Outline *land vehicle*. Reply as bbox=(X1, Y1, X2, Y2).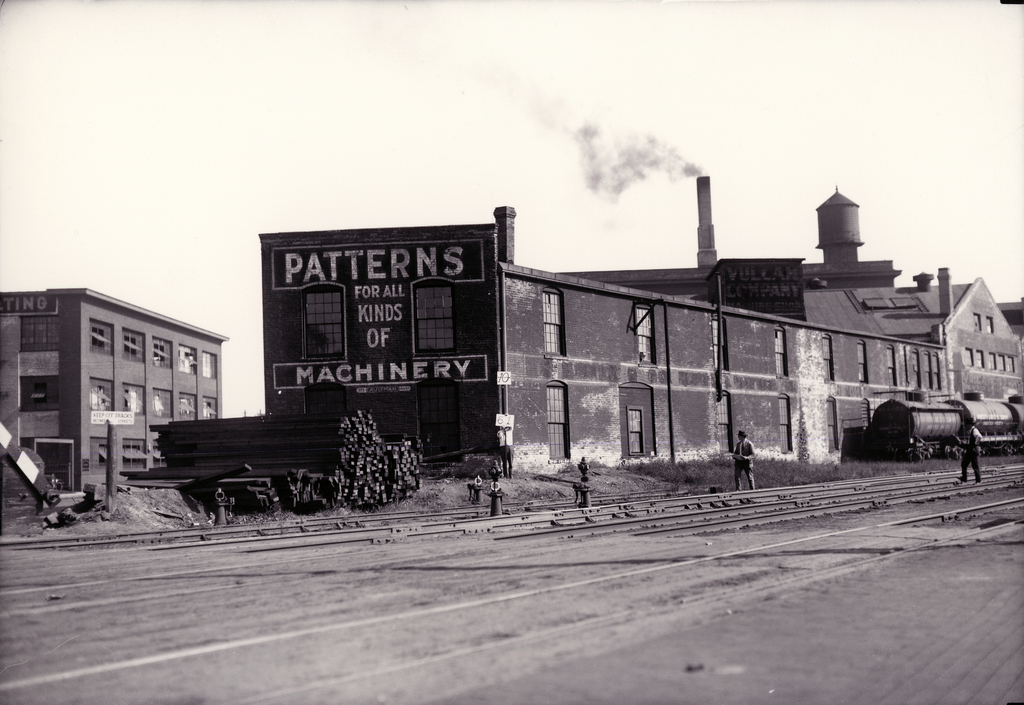
bbox=(859, 389, 1011, 471).
